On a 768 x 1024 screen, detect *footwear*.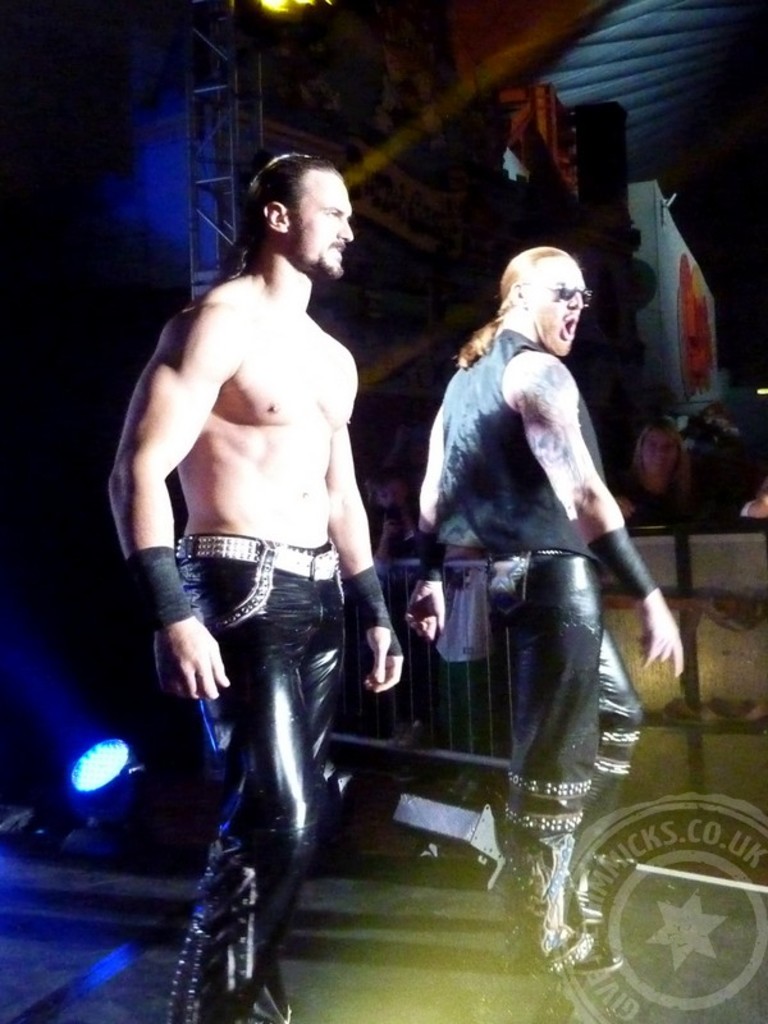
499:829:625:978.
